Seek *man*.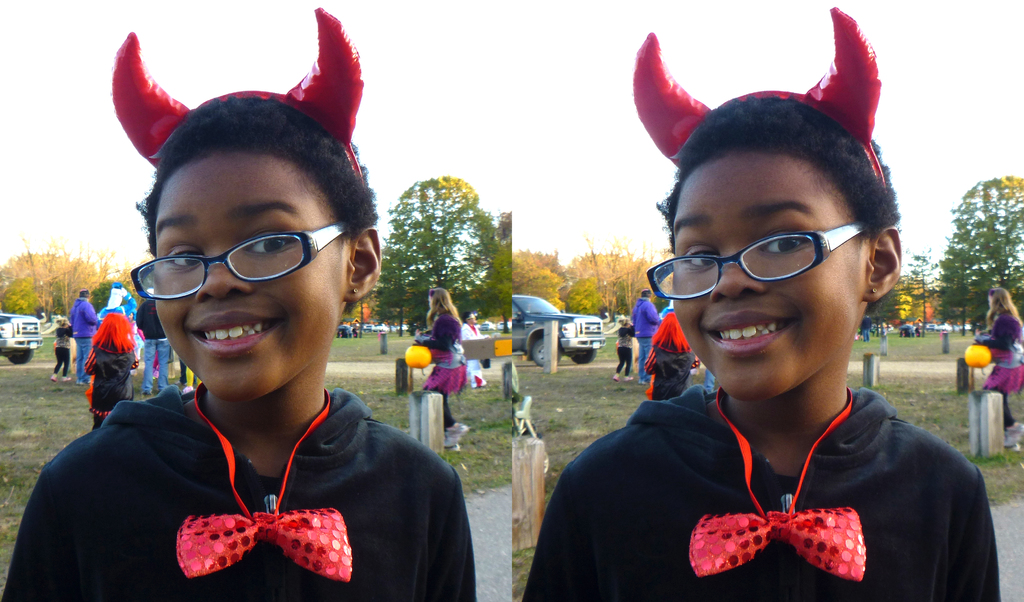
<region>625, 291, 664, 380</region>.
